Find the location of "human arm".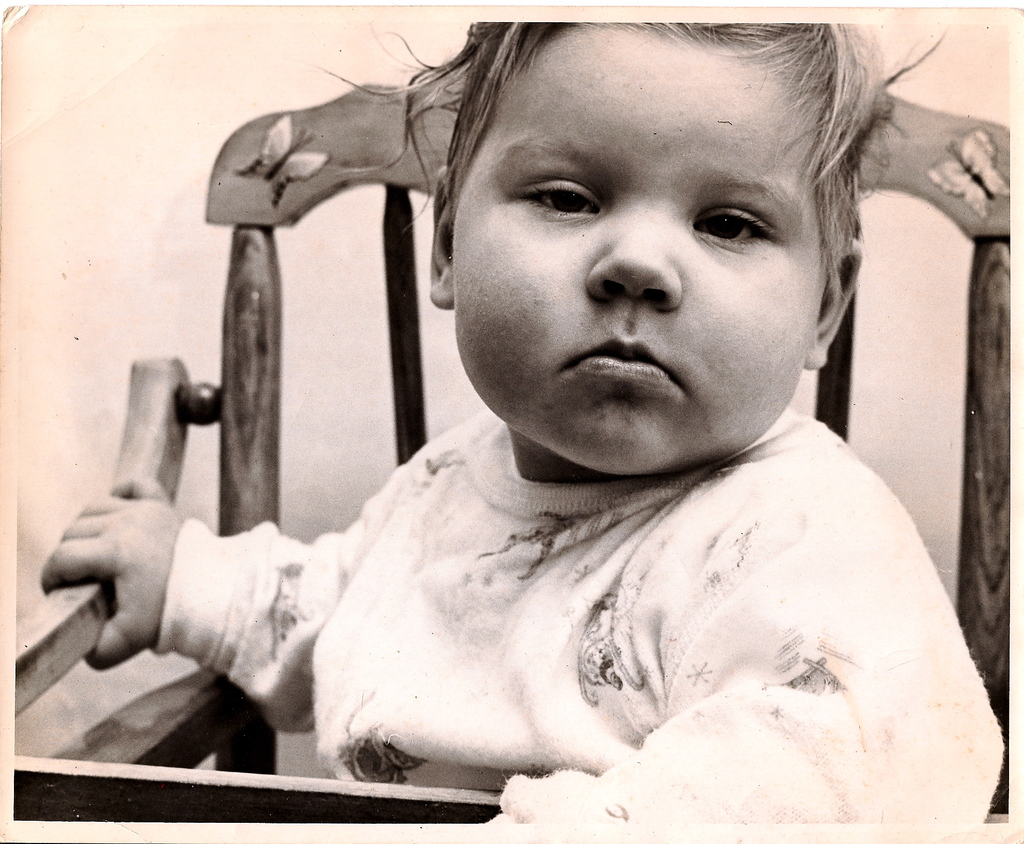
Location: 332,462,980,832.
